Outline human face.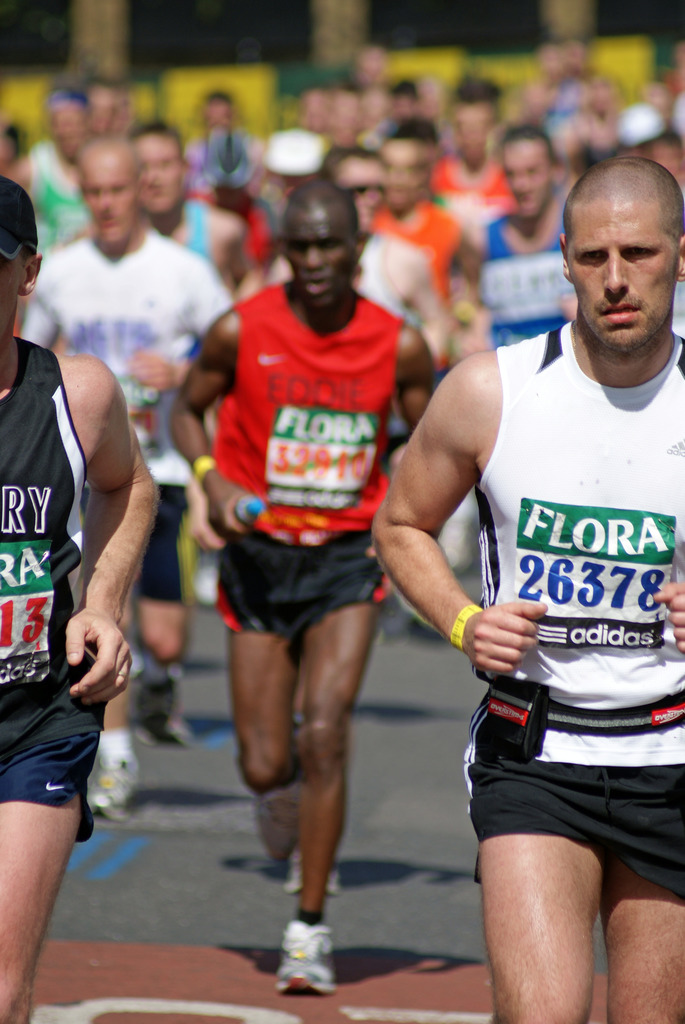
Outline: box=[592, 85, 611, 116].
